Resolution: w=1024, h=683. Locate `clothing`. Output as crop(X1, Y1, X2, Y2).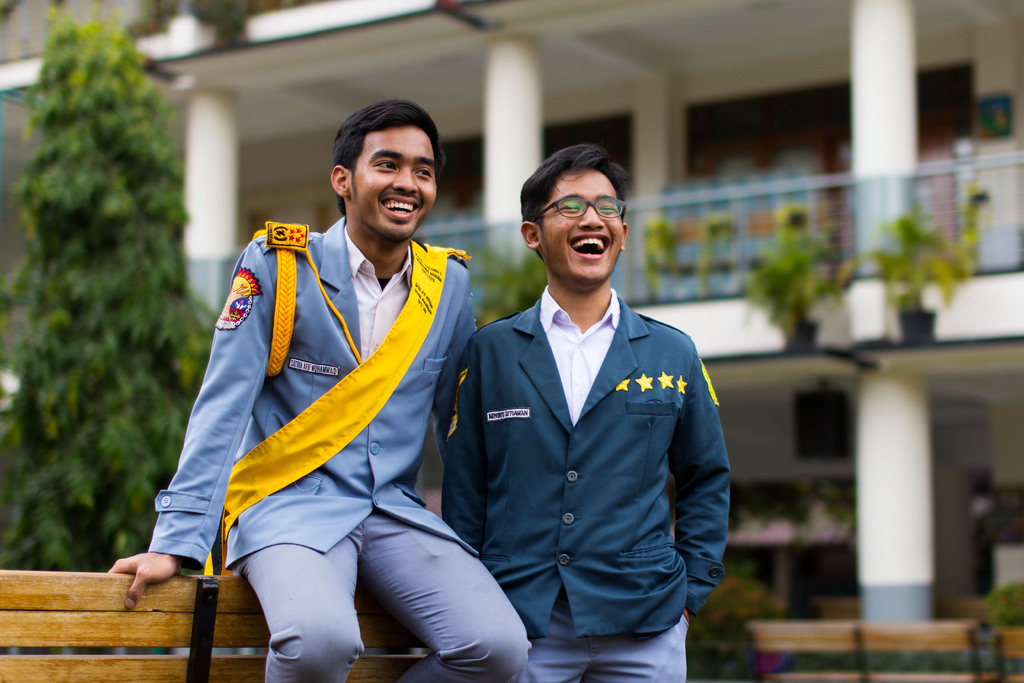
crop(448, 278, 743, 682).
